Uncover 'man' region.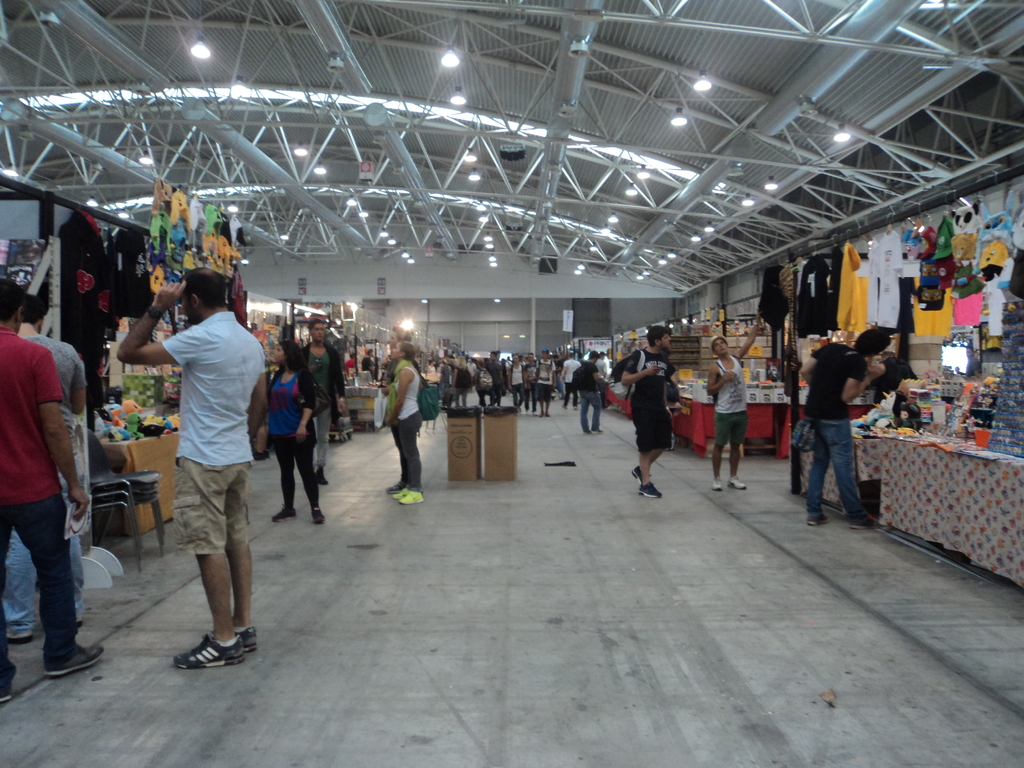
Uncovered: (x1=575, y1=353, x2=605, y2=432).
